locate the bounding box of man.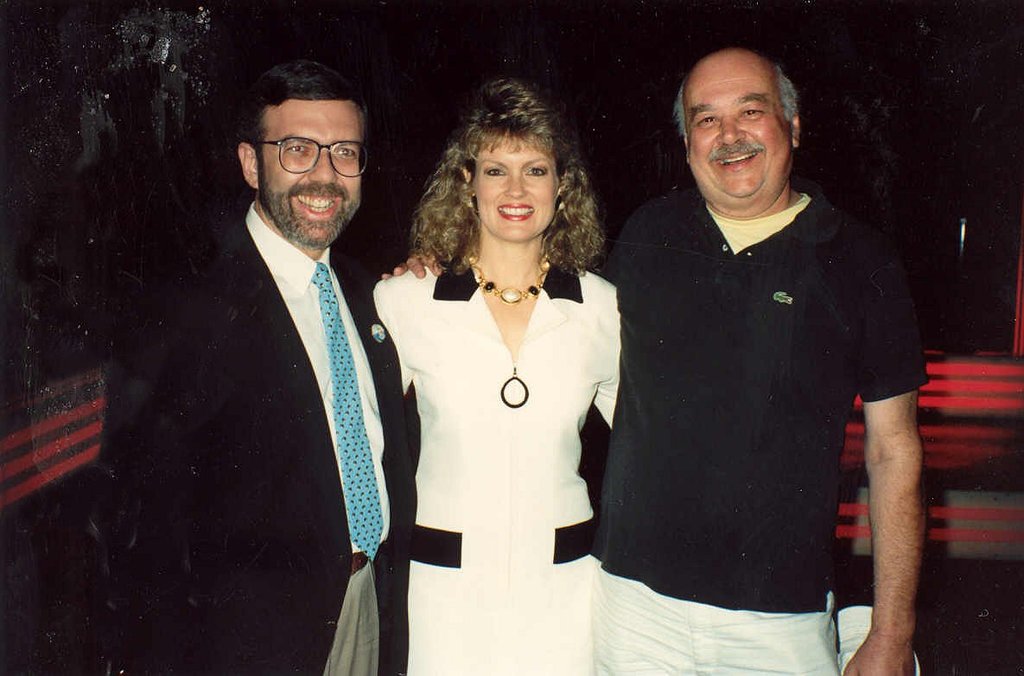
Bounding box: [156,56,411,660].
